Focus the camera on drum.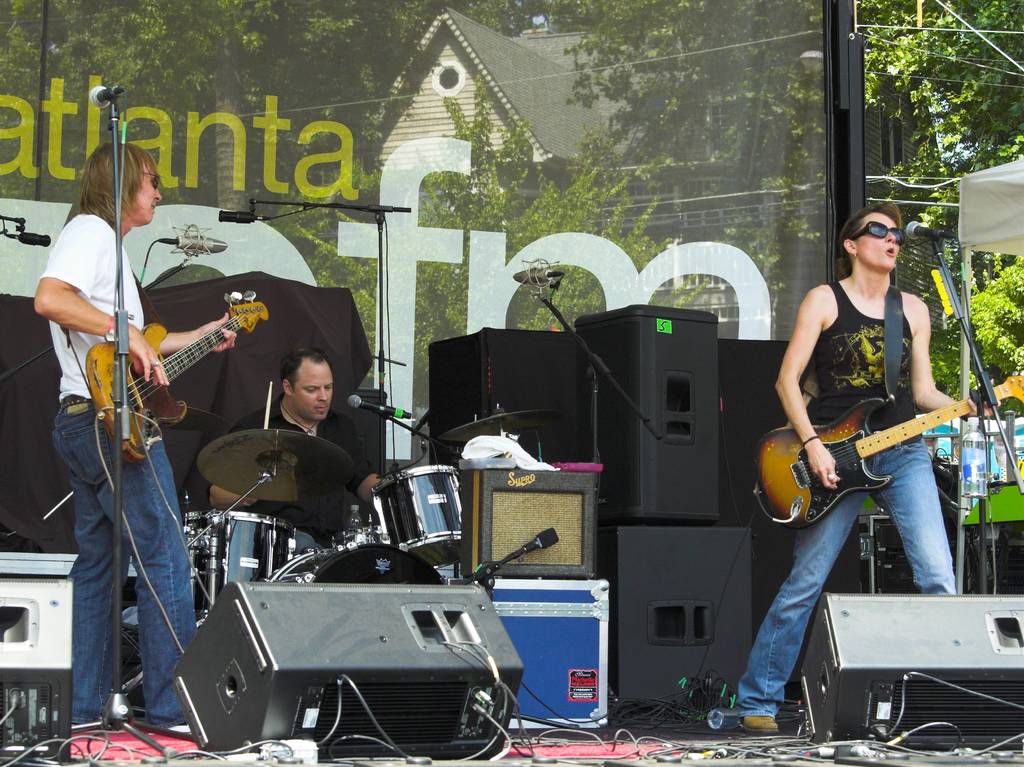
Focus region: box=[266, 534, 446, 584].
